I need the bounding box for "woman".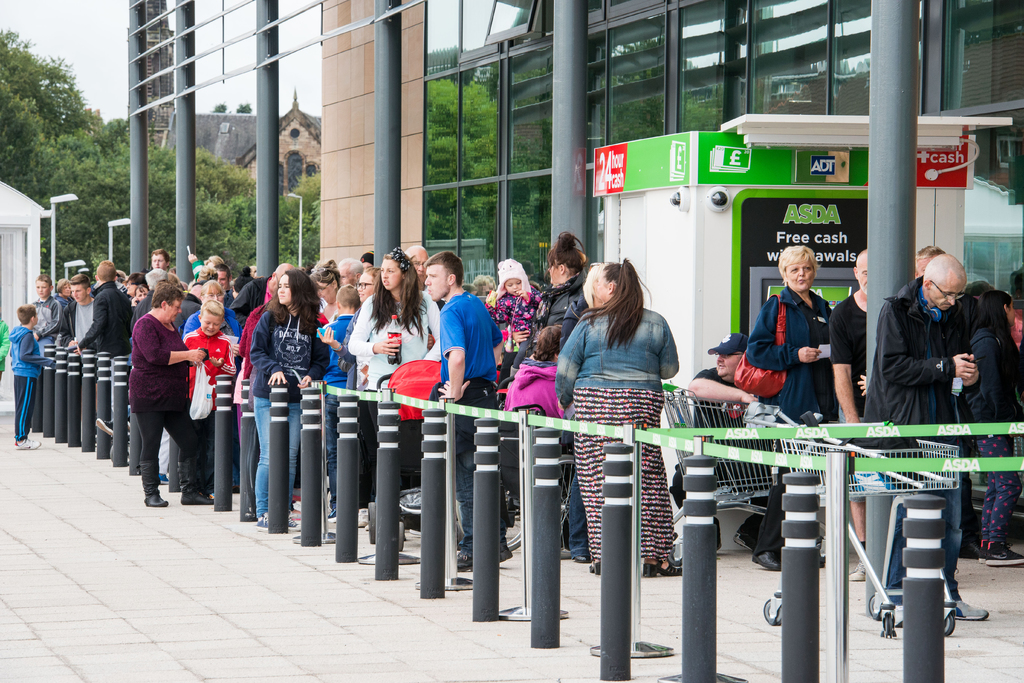
Here it is: (745, 246, 833, 570).
